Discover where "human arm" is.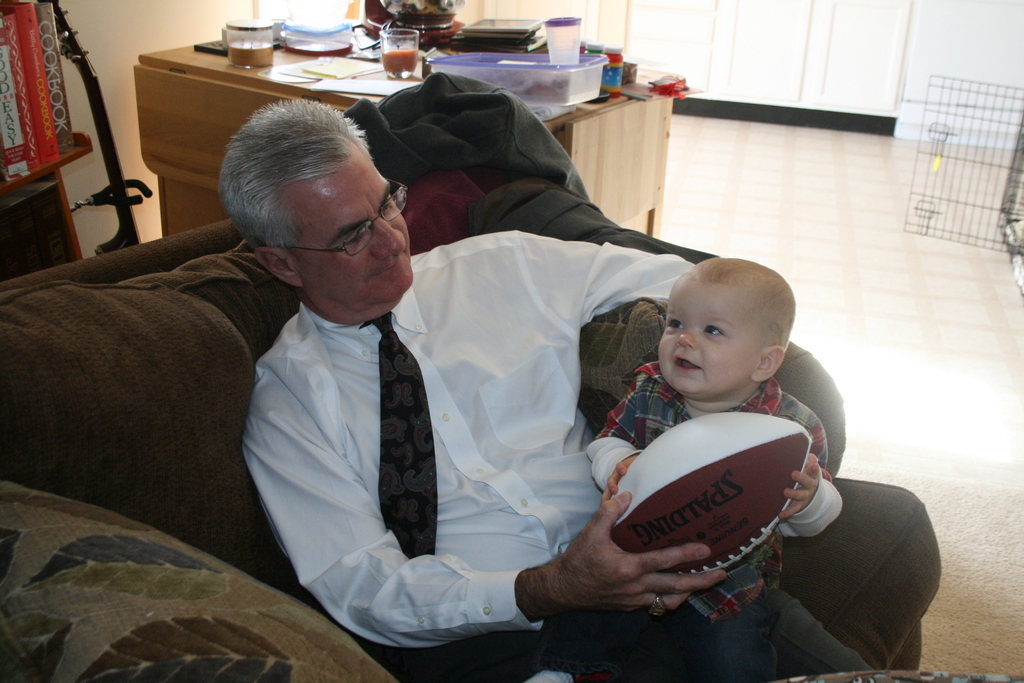
Discovered at detection(776, 425, 844, 541).
